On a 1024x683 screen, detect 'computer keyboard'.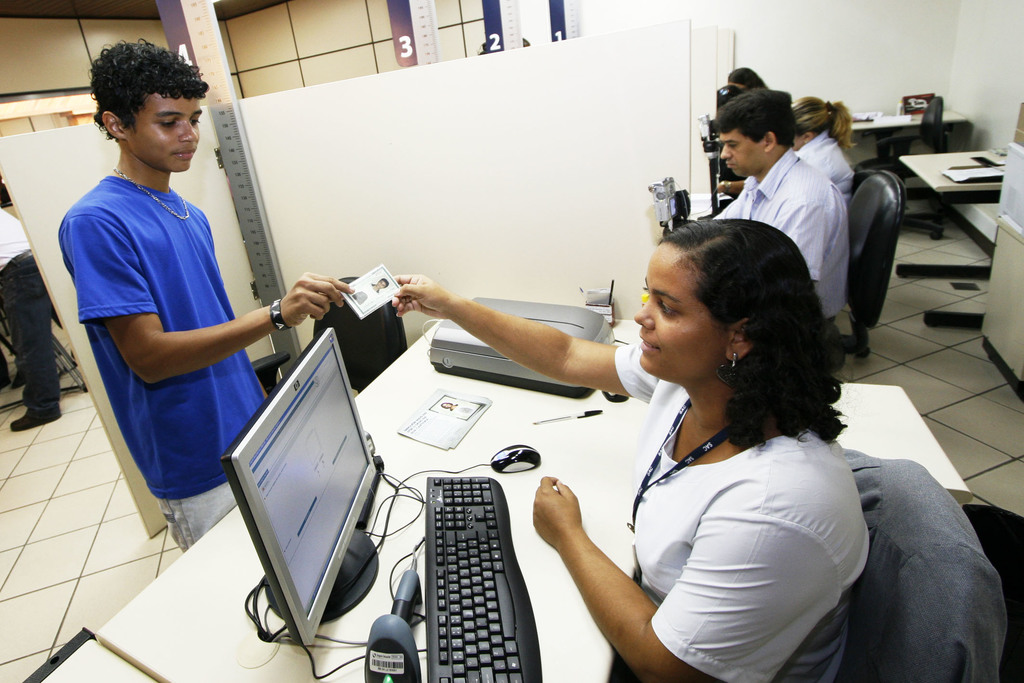
<bbox>304, 476, 541, 682</bbox>.
